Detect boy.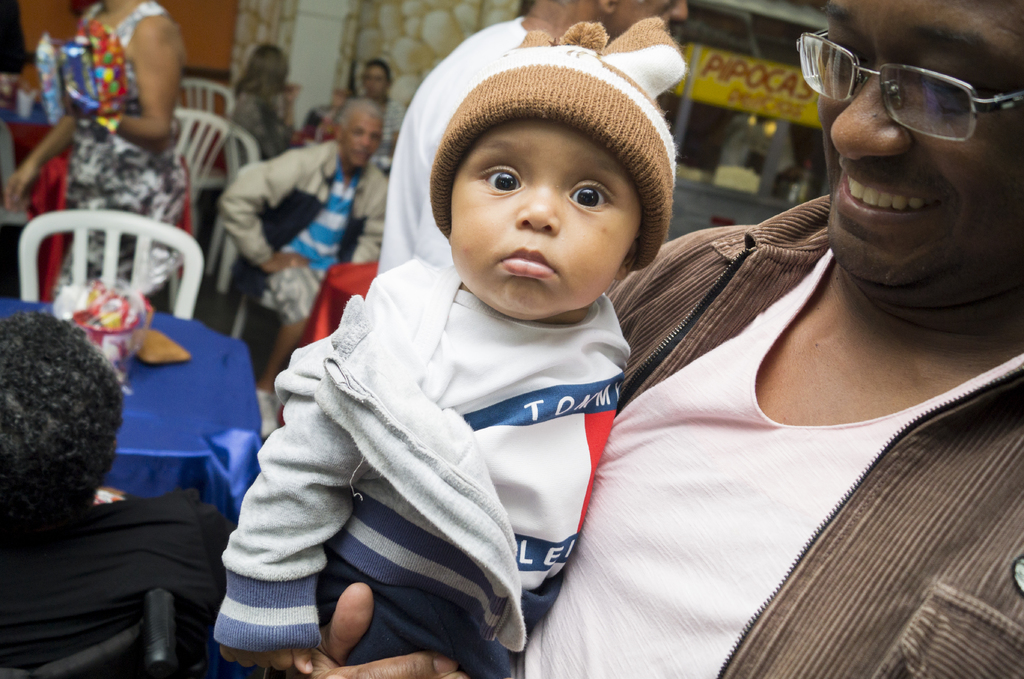
Detected at (212, 19, 690, 678).
